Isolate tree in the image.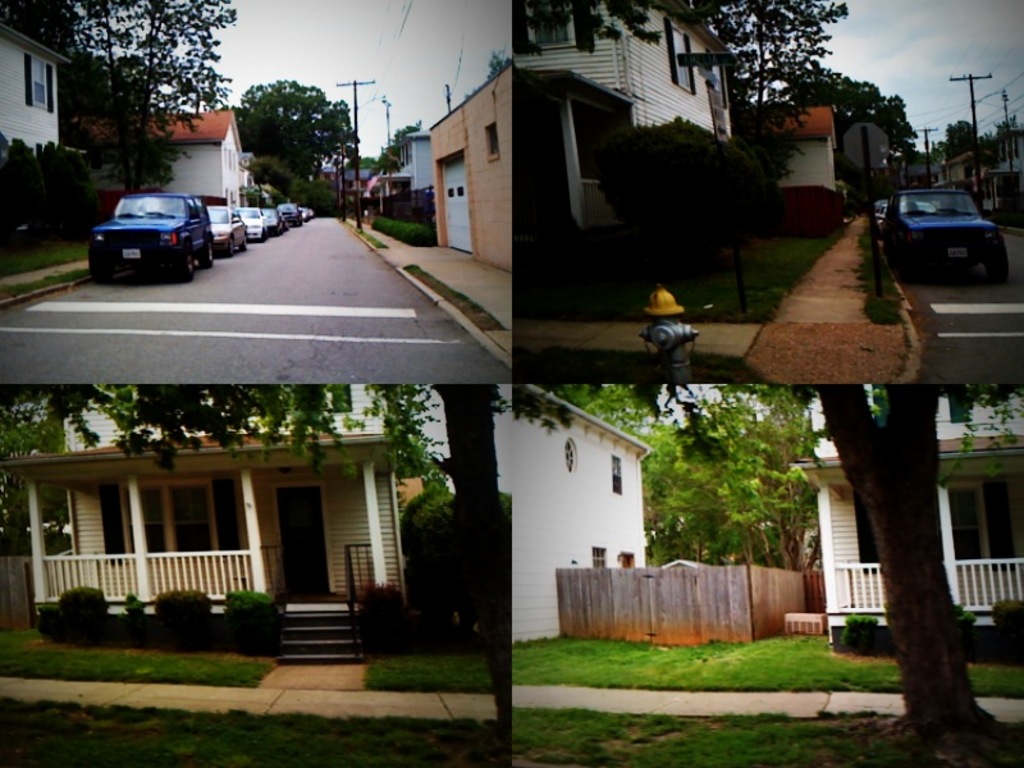
Isolated region: x1=0, y1=410, x2=70, y2=561.
